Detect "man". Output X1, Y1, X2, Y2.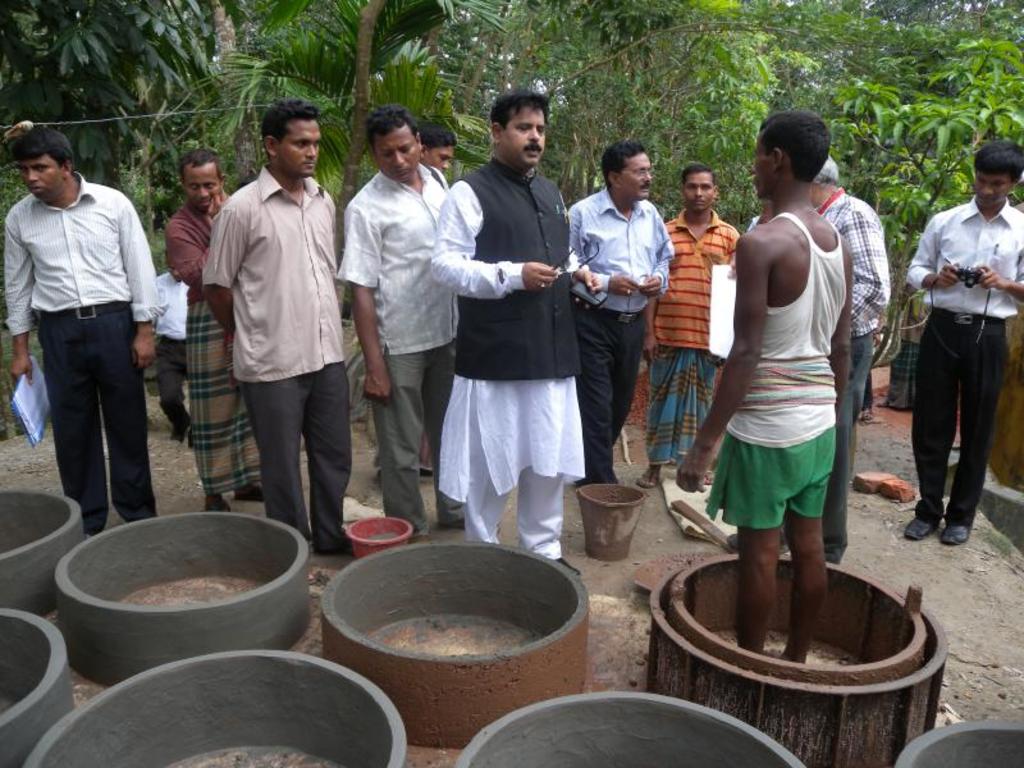
434, 95, 604, 579.
